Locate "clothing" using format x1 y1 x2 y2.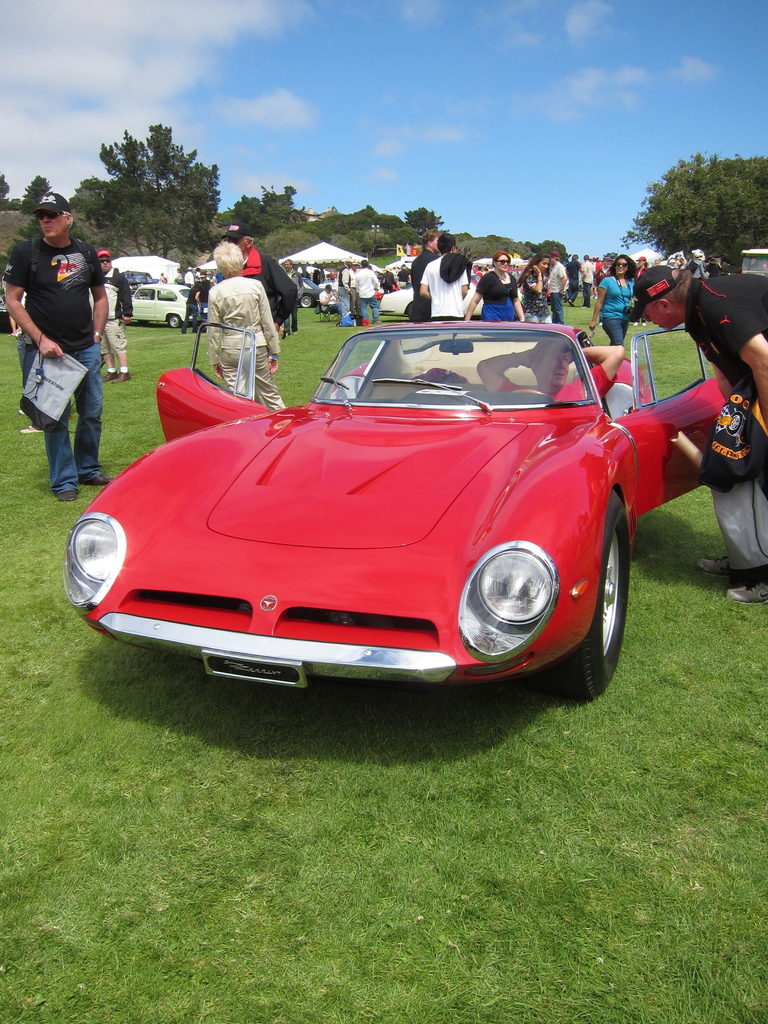
407 239 449 311.
